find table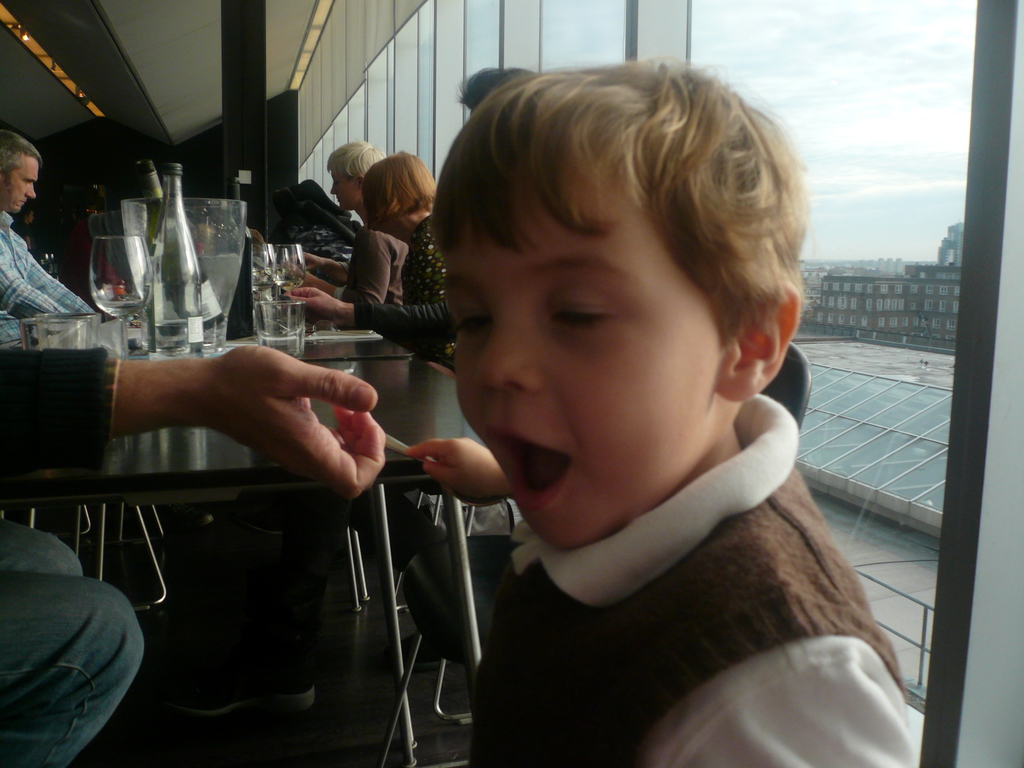
select_region(0, 352, 453, 767)
